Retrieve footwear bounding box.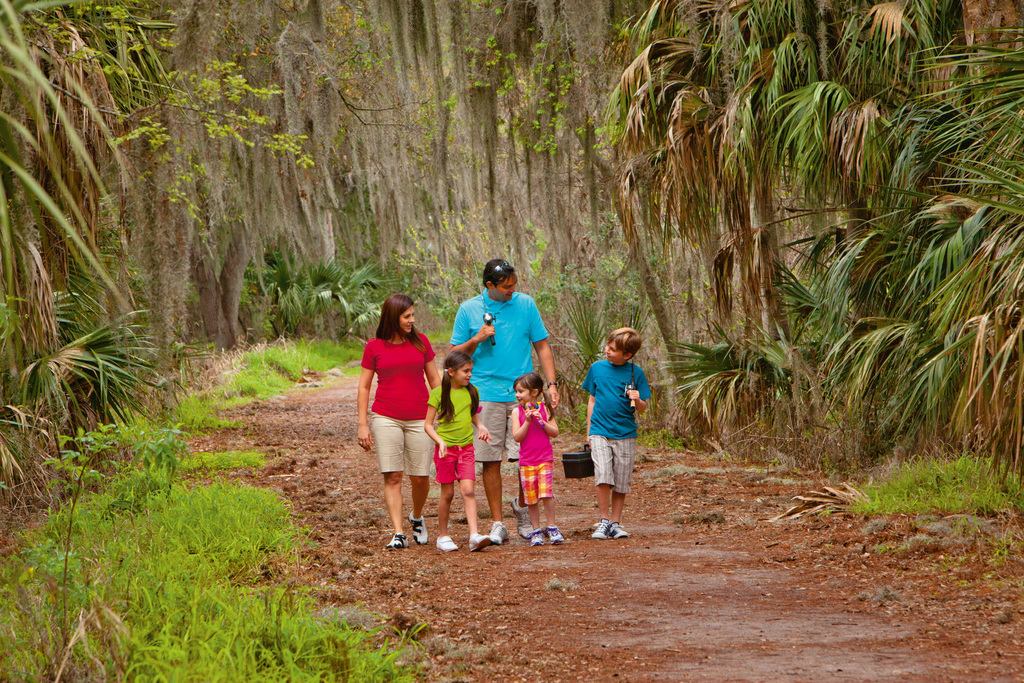
Bounding box: 527, 529, 545, 544.
